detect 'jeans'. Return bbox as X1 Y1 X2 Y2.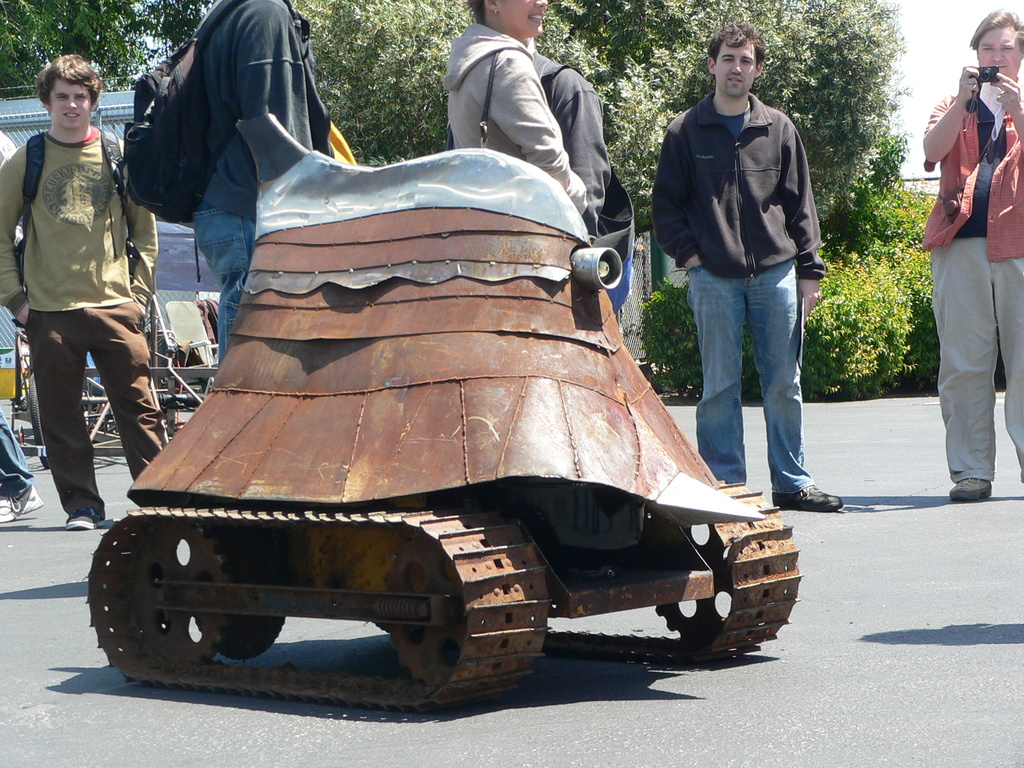
687 261 812 509.
